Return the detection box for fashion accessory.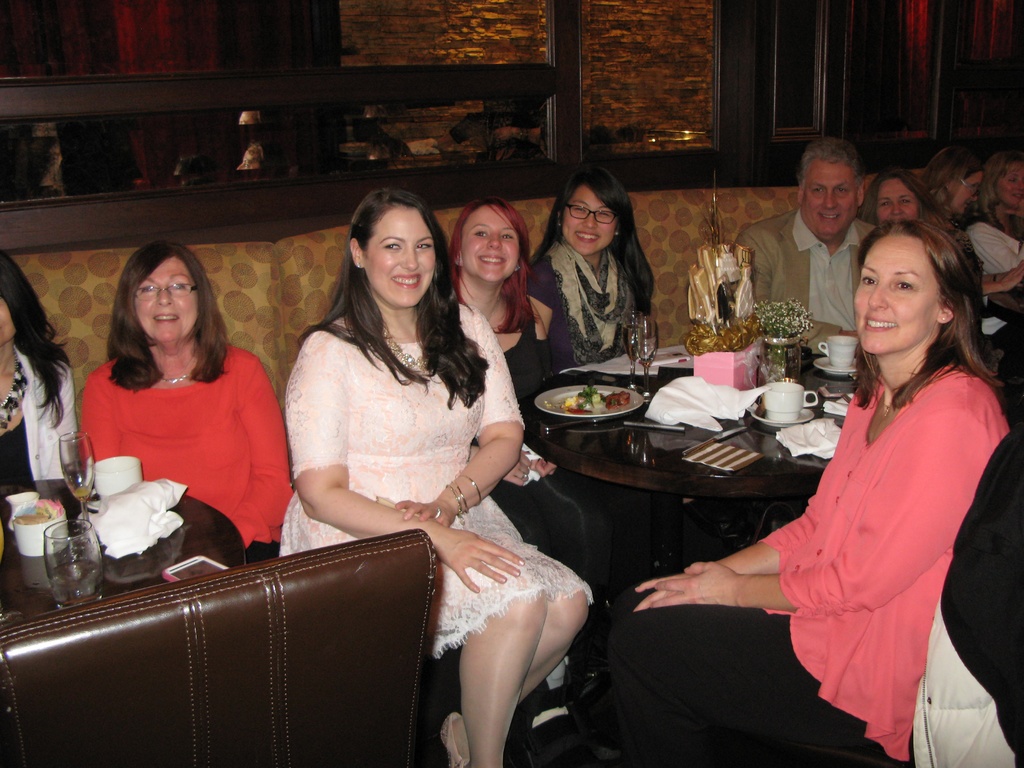
[x1=517, y1=263, x2=518, y2=269].
